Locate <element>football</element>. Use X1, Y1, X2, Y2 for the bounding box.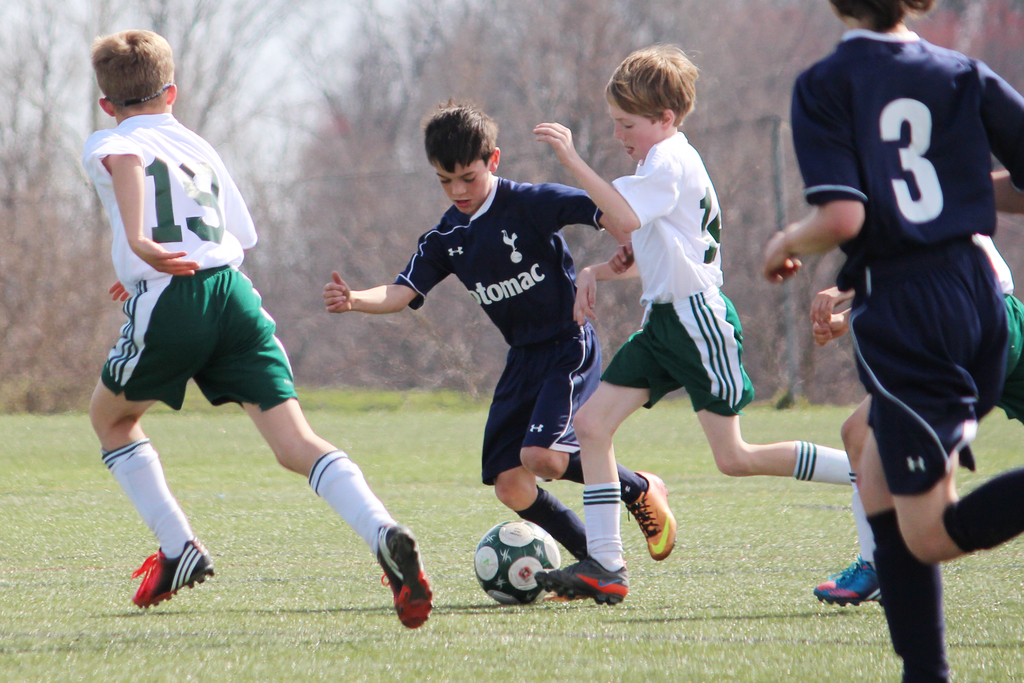
476, 520, 561, 605.
